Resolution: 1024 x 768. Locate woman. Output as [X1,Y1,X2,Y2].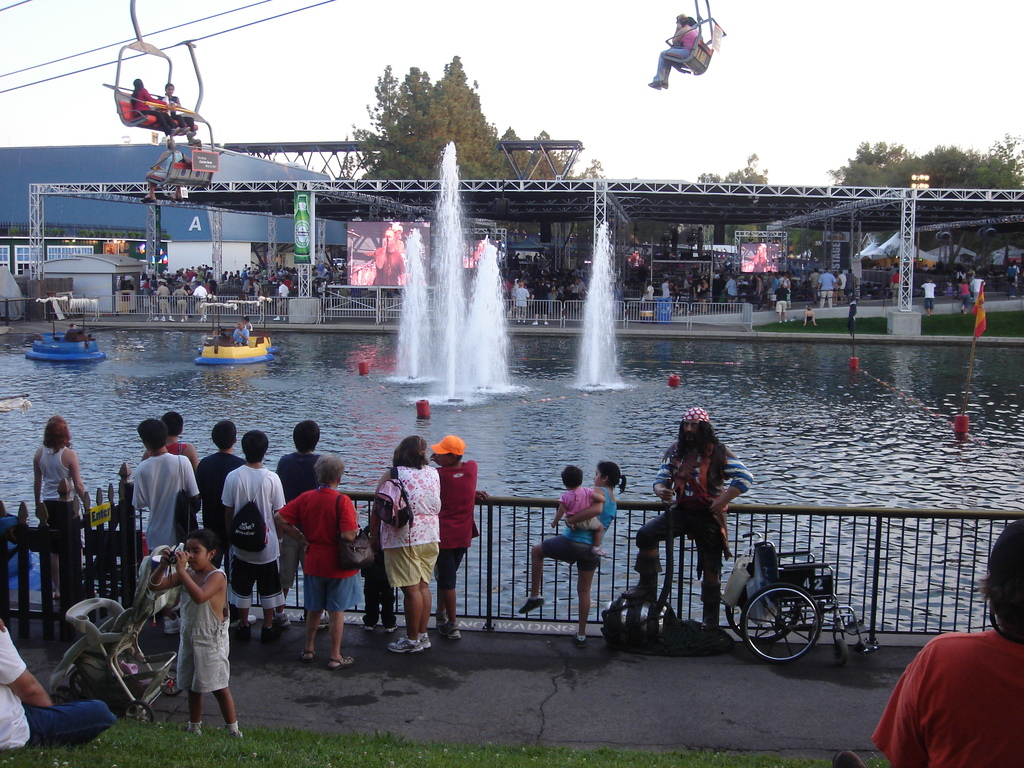
[269,460,356,672].
